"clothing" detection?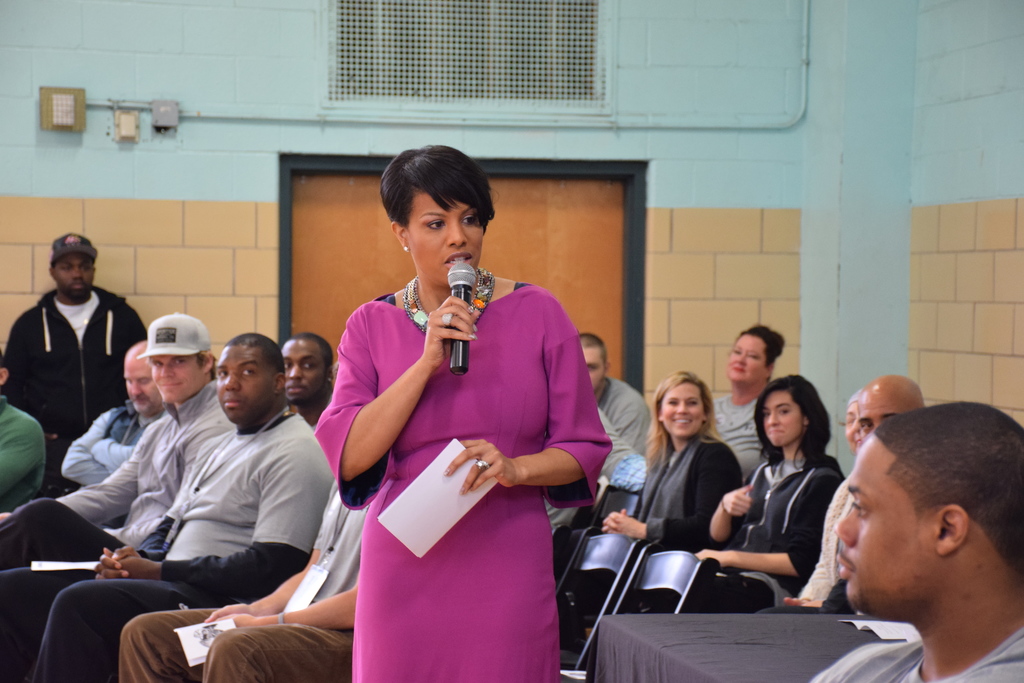
bbox=(0, 379, 232, 625)
